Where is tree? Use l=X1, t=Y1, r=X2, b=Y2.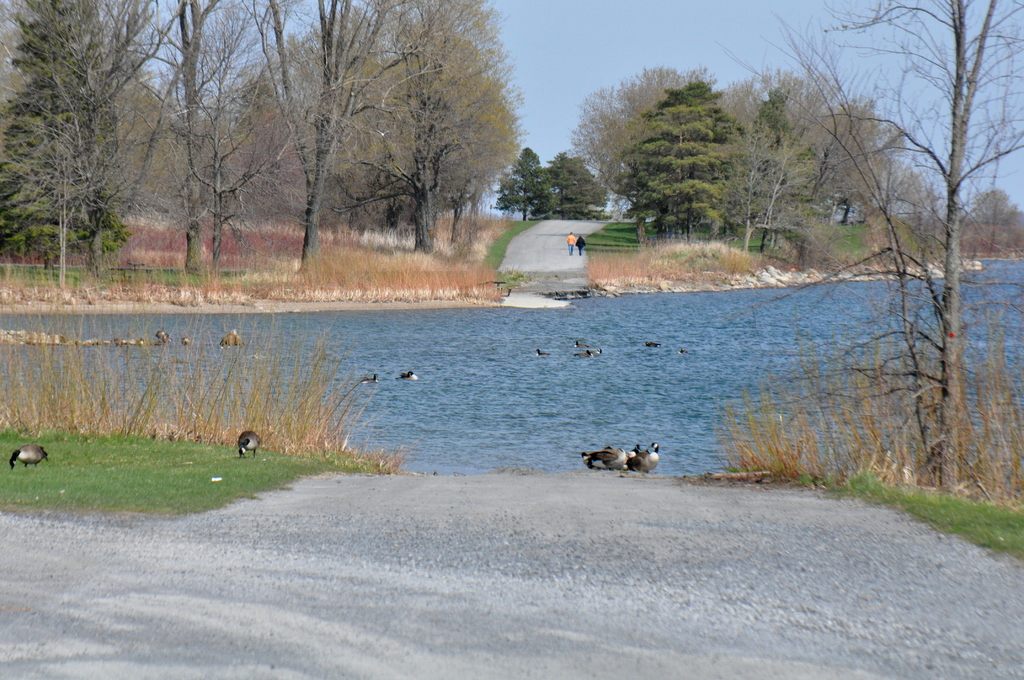
l=0, t=0, r=112, b=266.
